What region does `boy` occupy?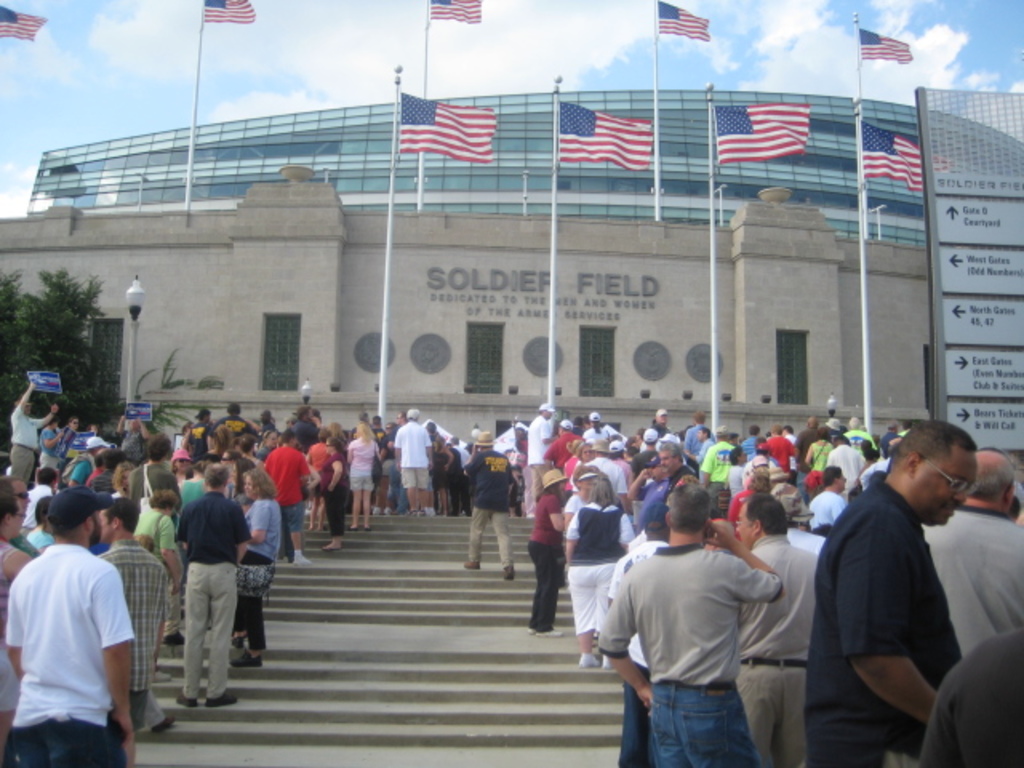
<bbox>266, 432, 312, 566</bbox>.
